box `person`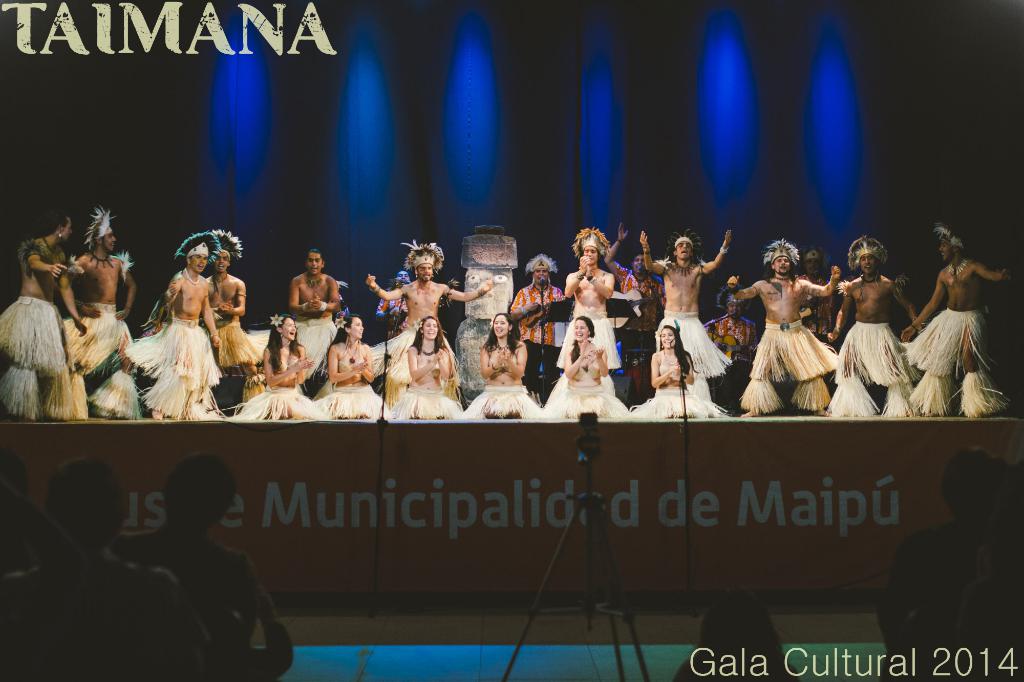
select_region(563, 230, 614, 376)
